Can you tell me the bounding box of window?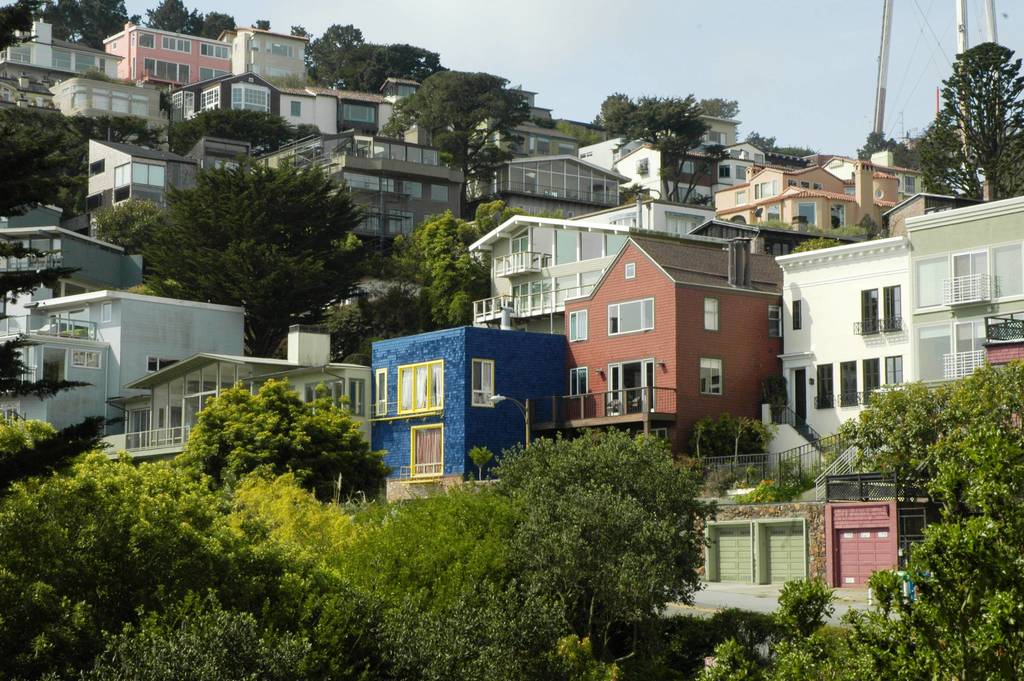
[left=507, top=133, right=524, bottom=156].
